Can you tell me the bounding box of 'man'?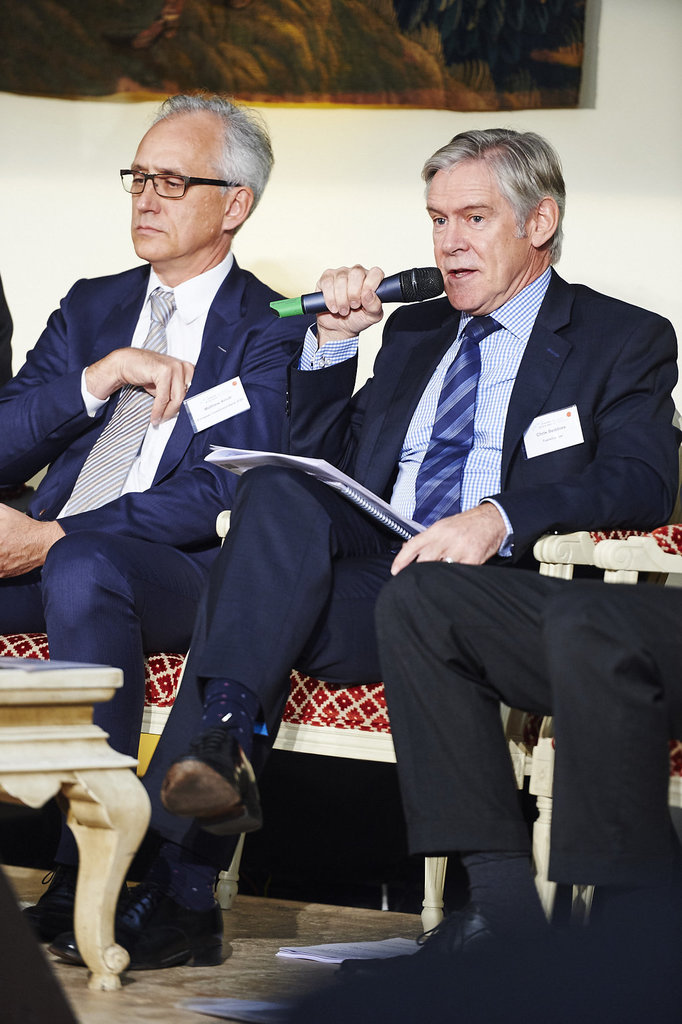
rect(342, 565, 681, 968).
